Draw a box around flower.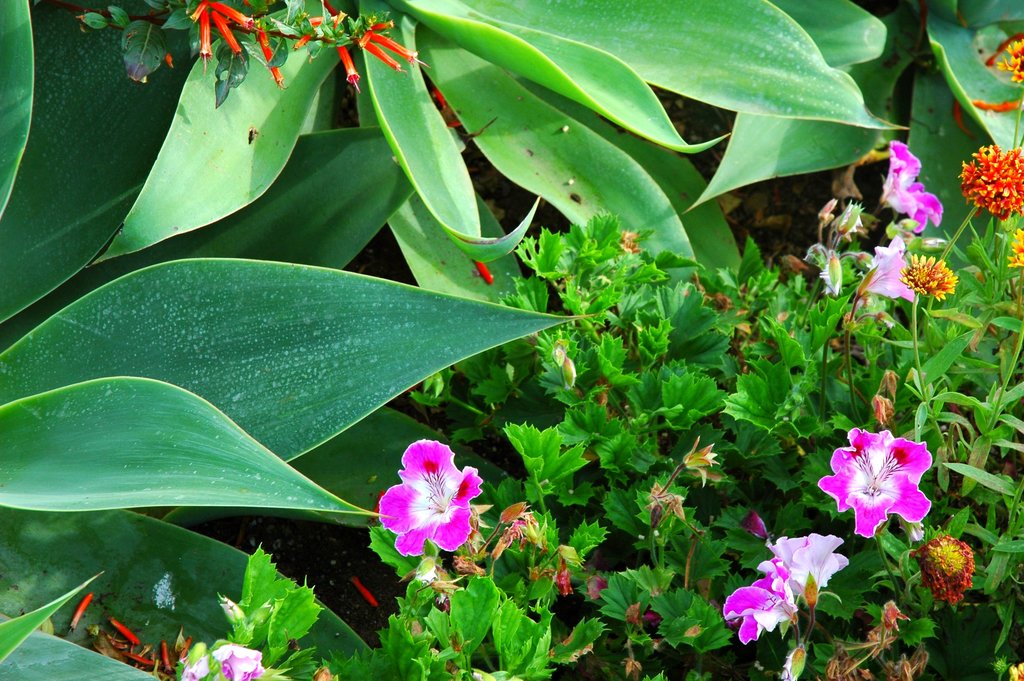
BBox(212, 641, 269, 680).
